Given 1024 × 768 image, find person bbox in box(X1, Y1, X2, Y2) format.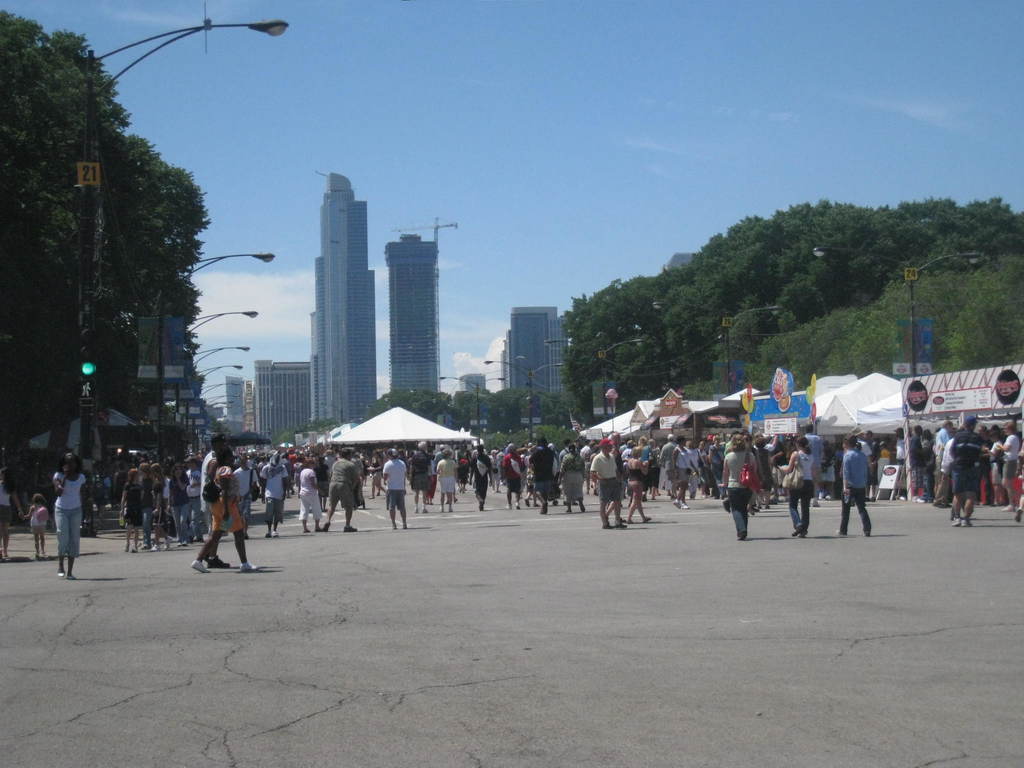
box(466, 445, 491, 511).
